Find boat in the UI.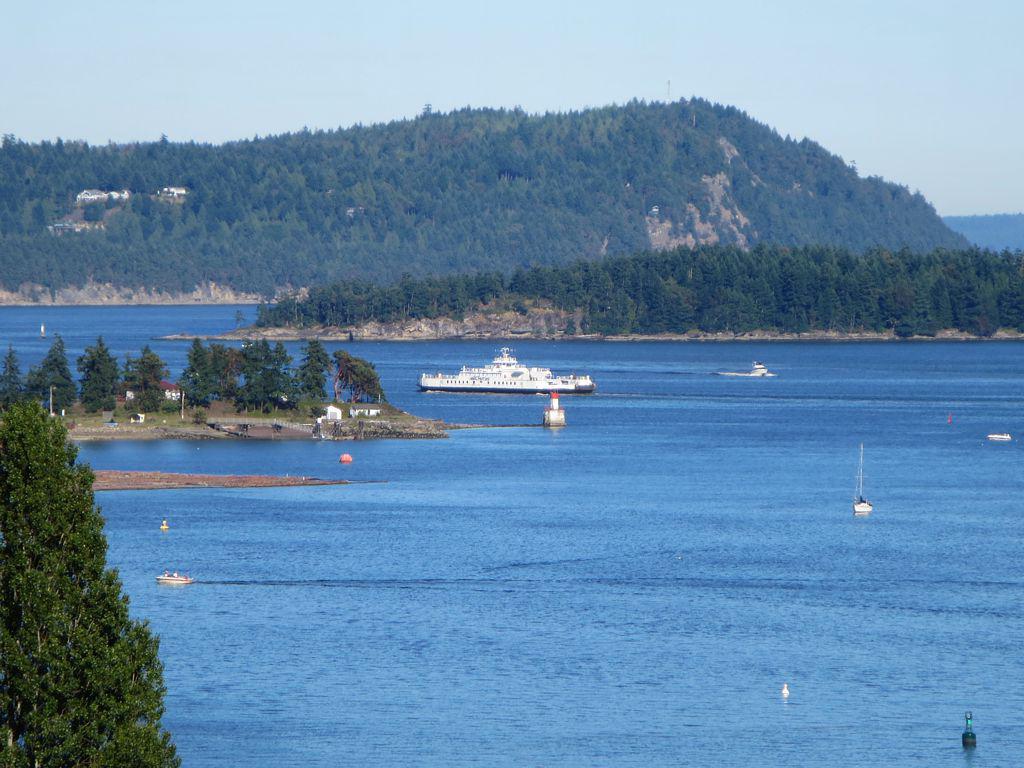
UI element at bbox=(843, 438, 875, 517).
